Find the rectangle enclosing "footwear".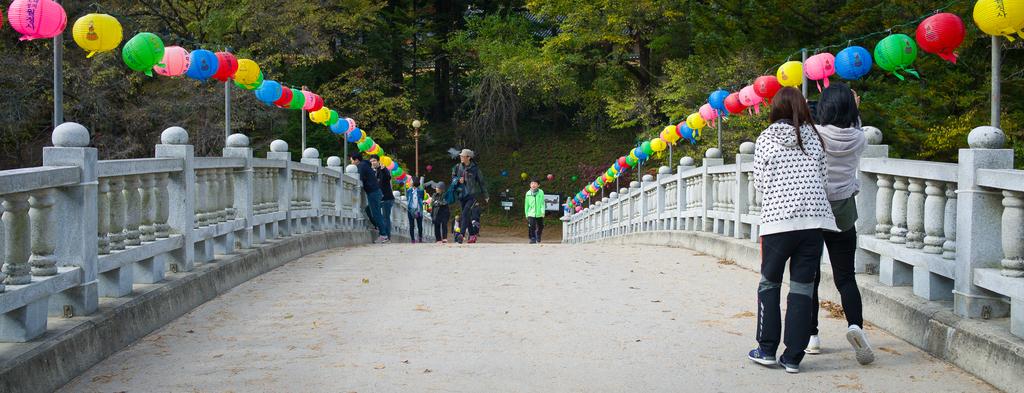
region(416, 235, 422, 242).
